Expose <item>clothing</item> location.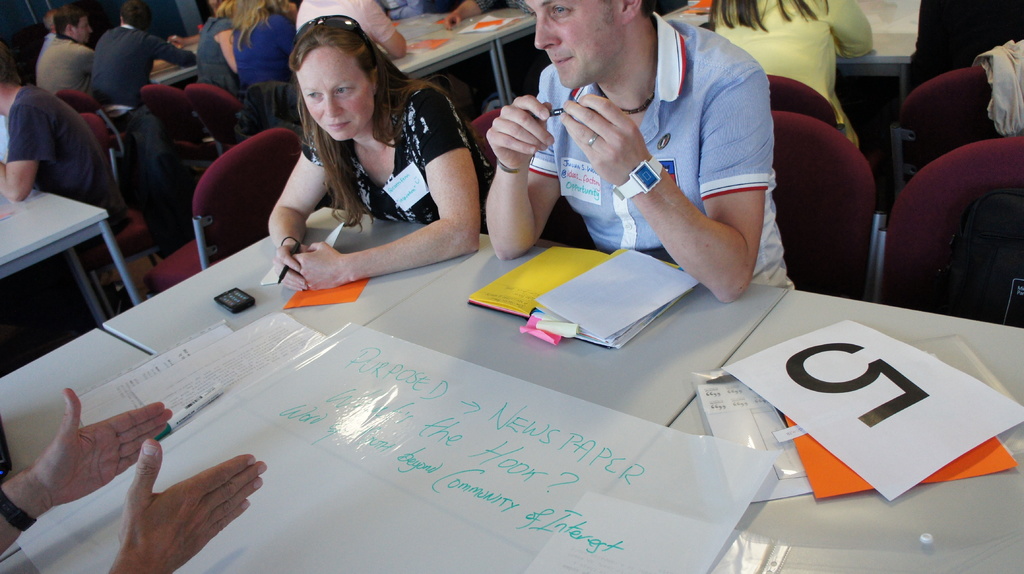
Exposed at (left=298, top=0, right=400, bottom=49).
